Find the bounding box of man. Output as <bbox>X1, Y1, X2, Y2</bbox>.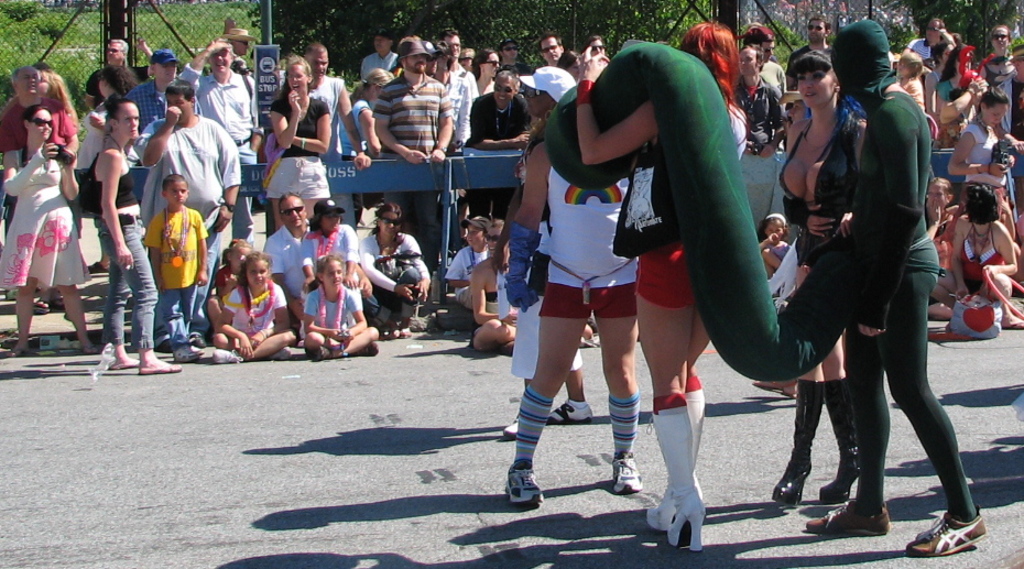
<bbox>372, 34, 470, 303</bbox>.
